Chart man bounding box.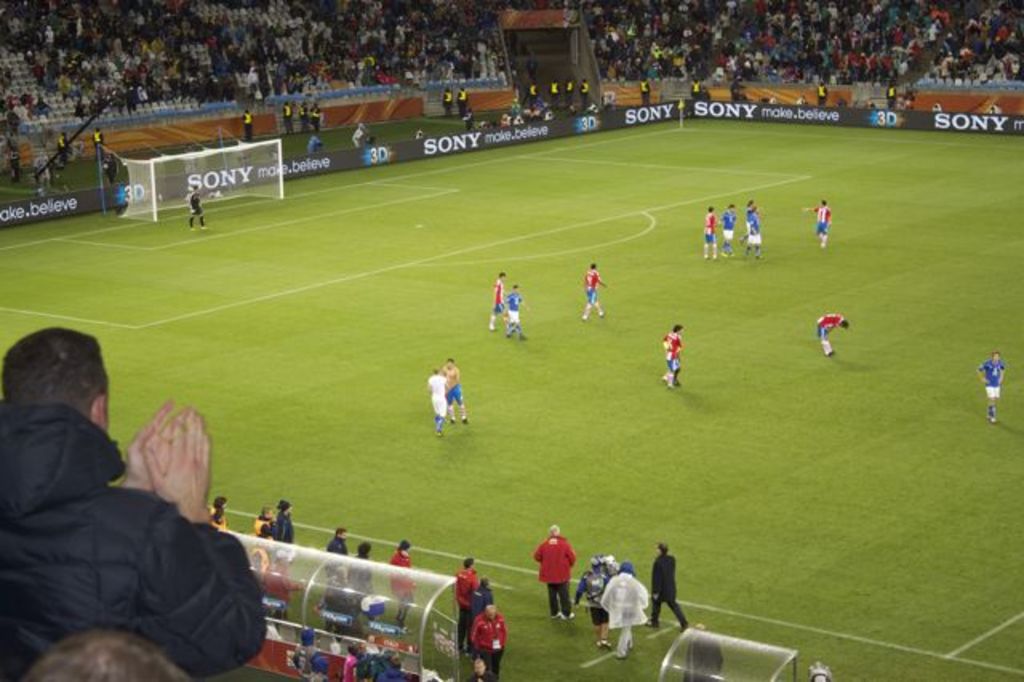
Charted: box(531, 522, 579, 621).
